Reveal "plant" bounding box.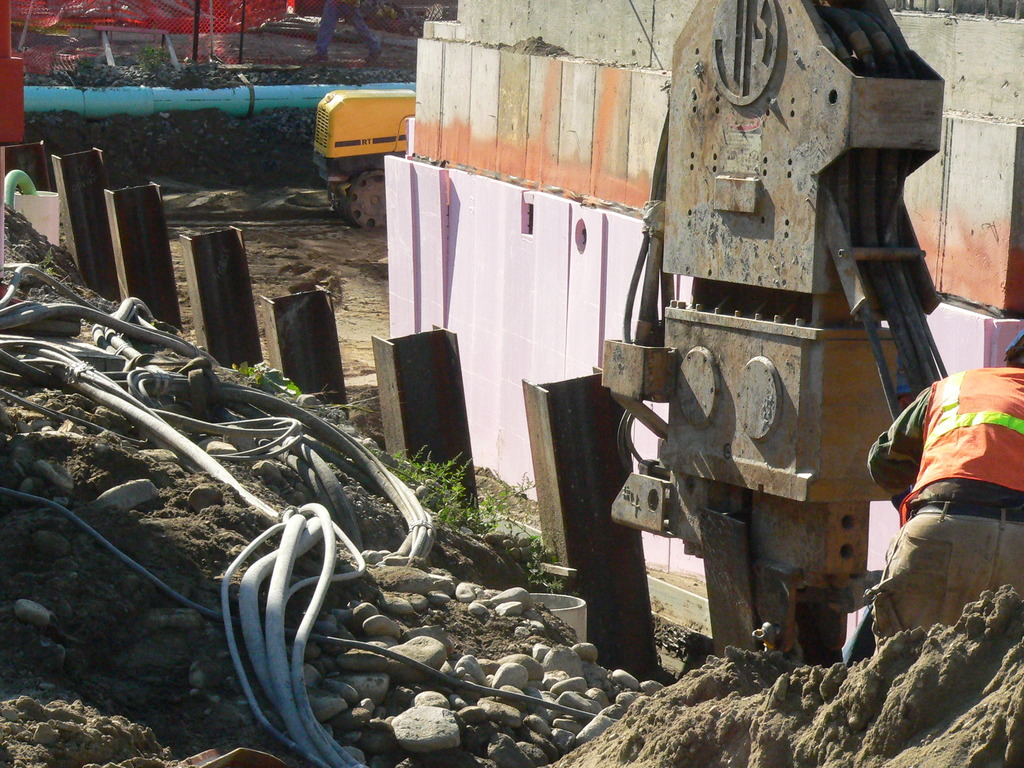
Revealed: rect(226, 351, 314, 394).
